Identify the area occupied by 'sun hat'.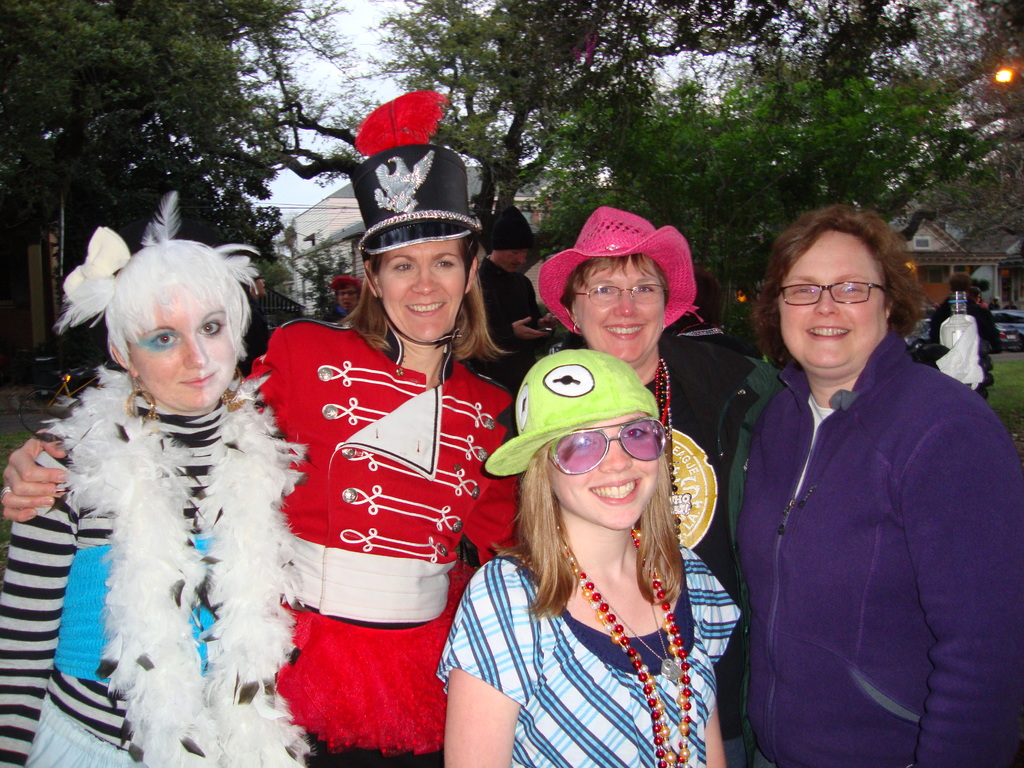
Area: [485, 345, 669, 471].
